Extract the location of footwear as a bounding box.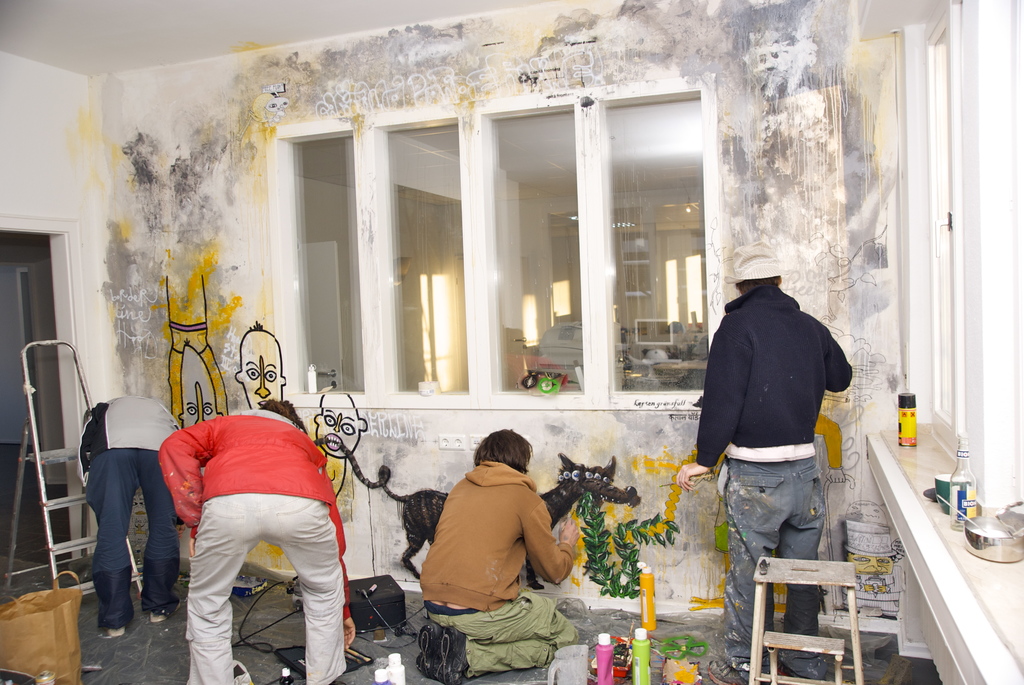
(148, 597, 179, 623).
